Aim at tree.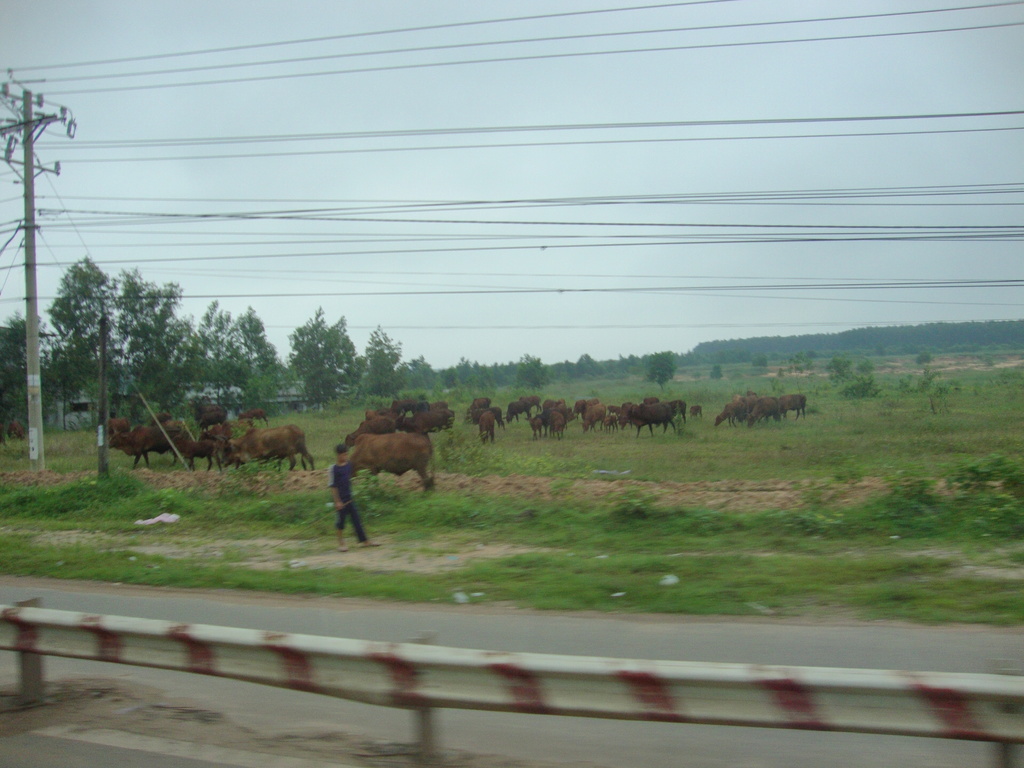
Aimed at [827, 356, 856, 384].
